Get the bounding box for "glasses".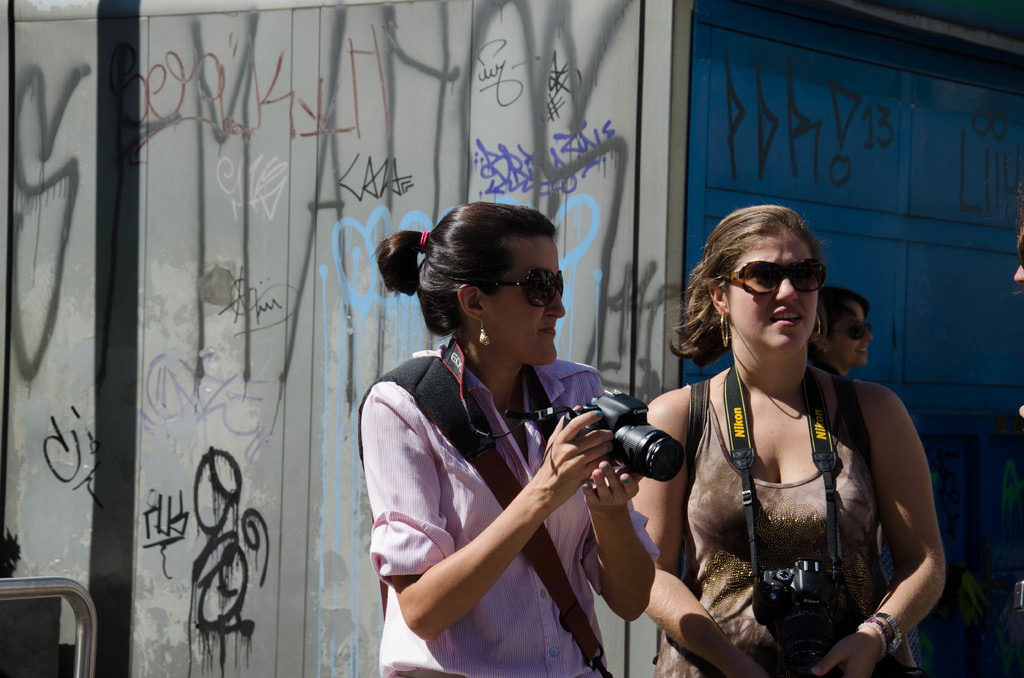
BBox(692, 255, 830, 320).
